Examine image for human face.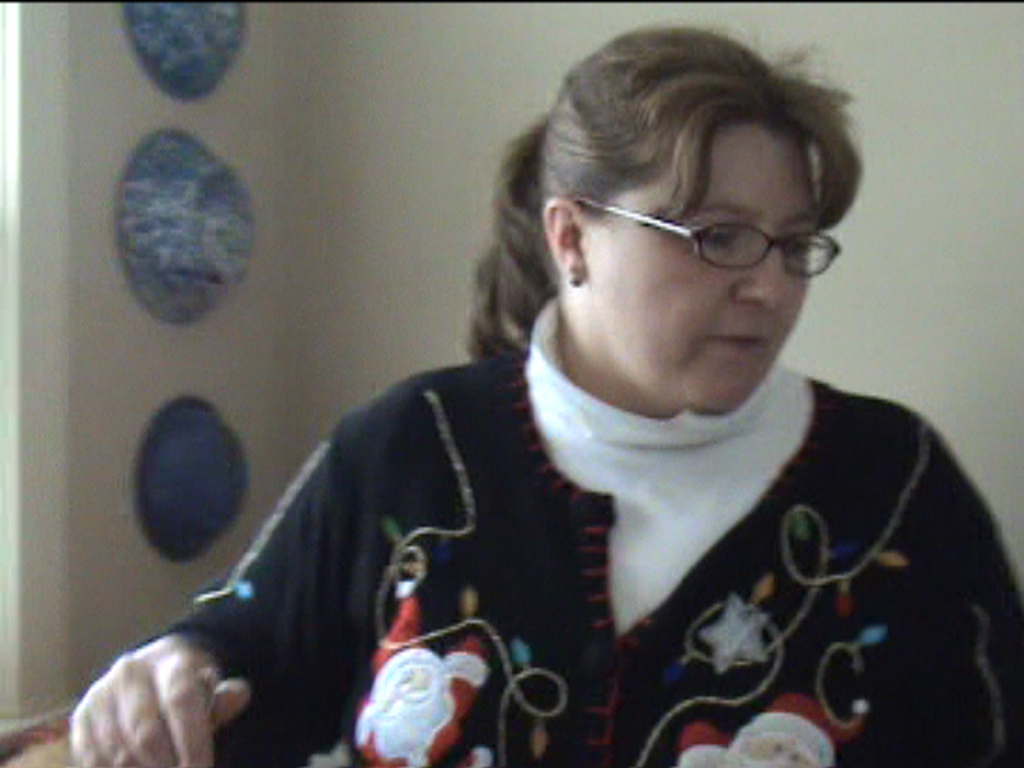
Examination result: <bbox>579, 122, 813, 416</bbox>.
